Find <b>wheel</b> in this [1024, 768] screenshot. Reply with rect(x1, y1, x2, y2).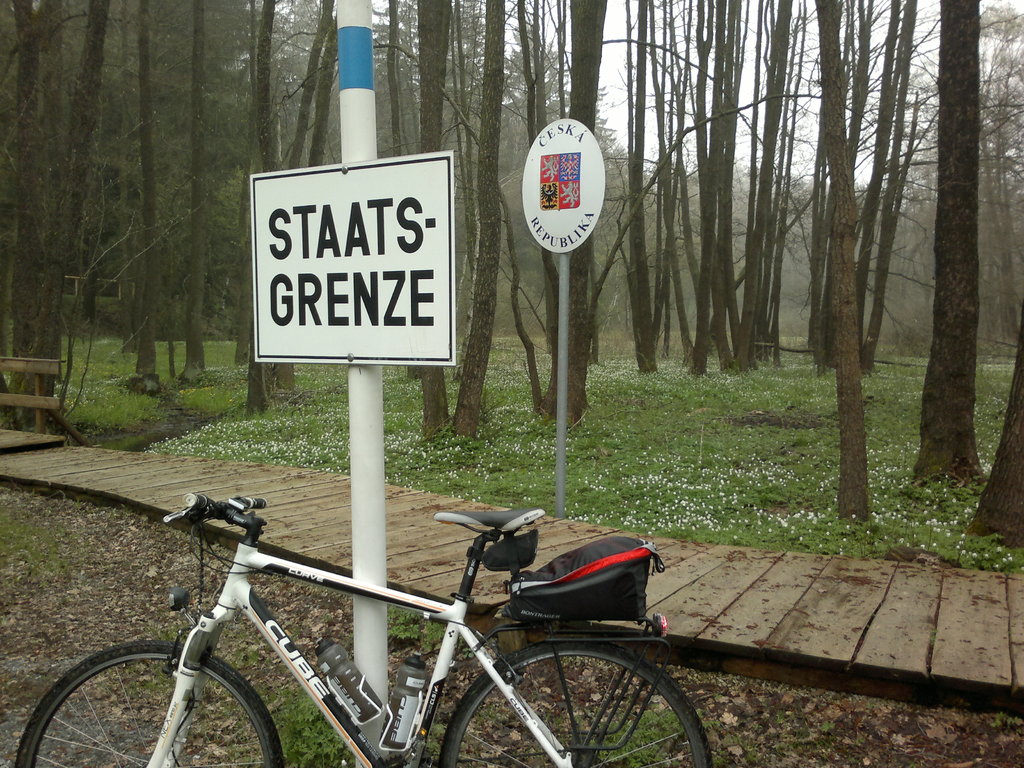
rect(13, 637, 289, 767).
